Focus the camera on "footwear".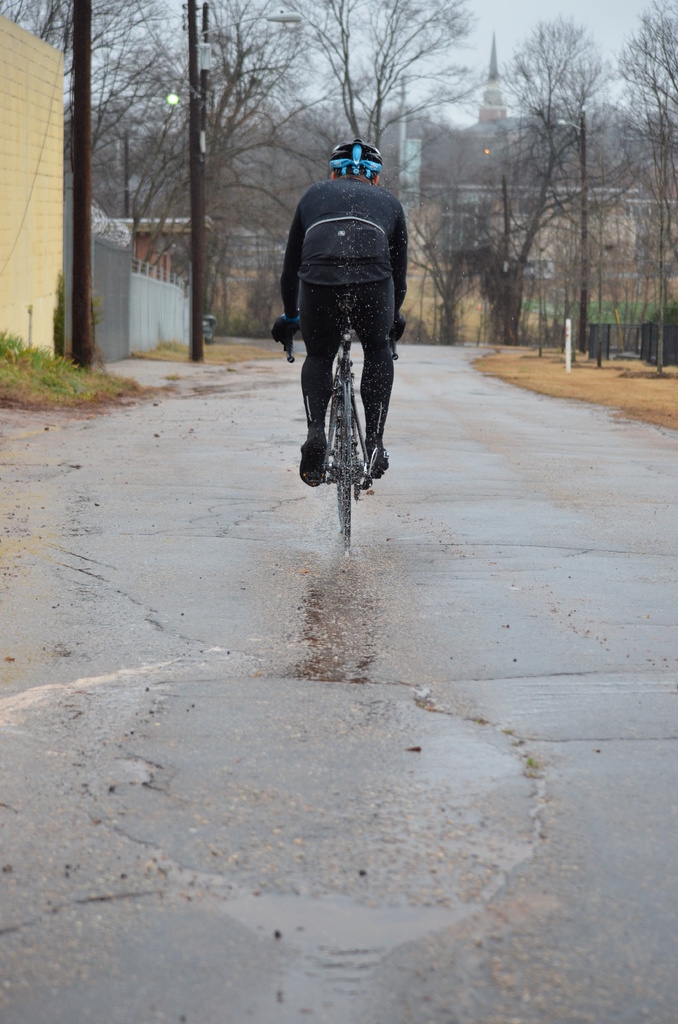
Focus region: 367/431/389/479.
